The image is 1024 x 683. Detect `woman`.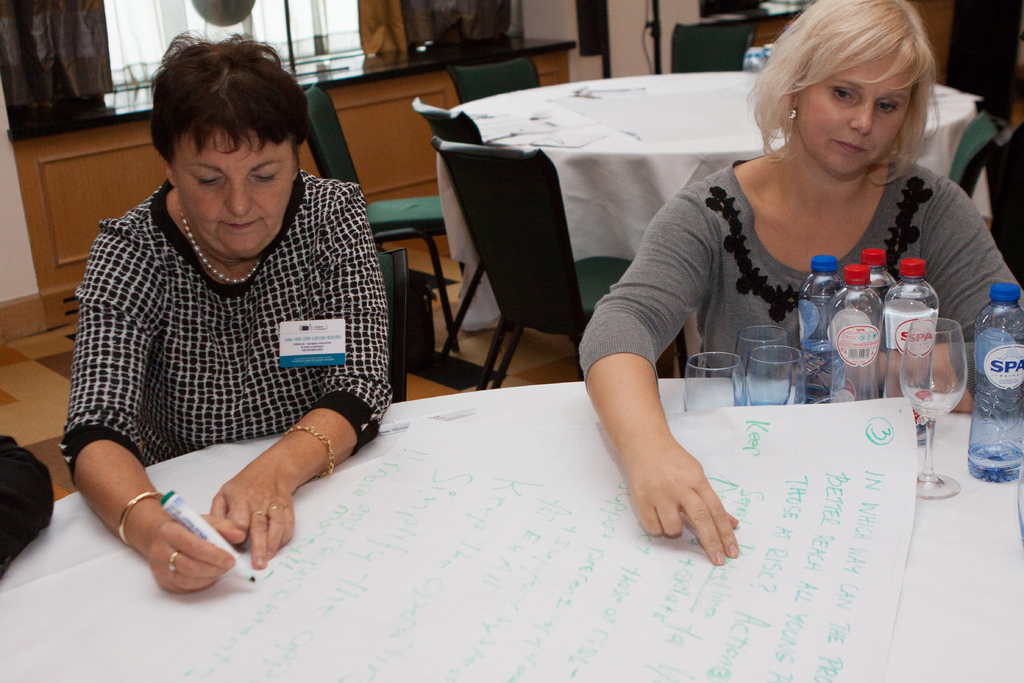
Detection: {"left": 54, "top": 23, "right": 403, "bottom": 598}.
